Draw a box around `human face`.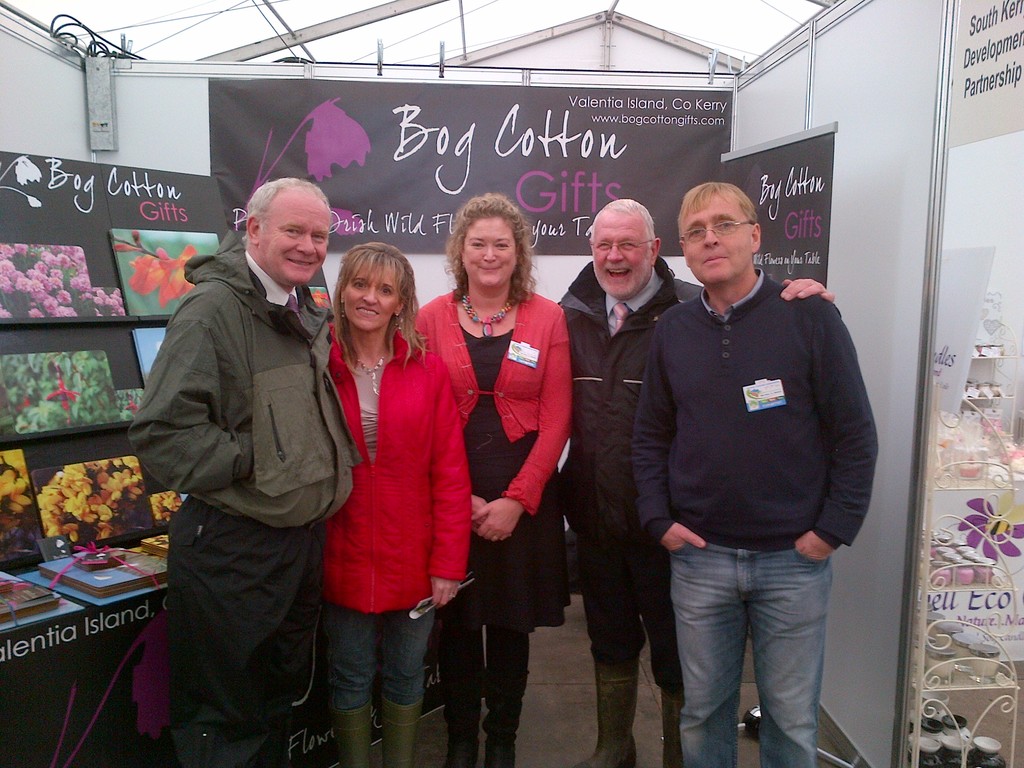
257:204:332:284.
